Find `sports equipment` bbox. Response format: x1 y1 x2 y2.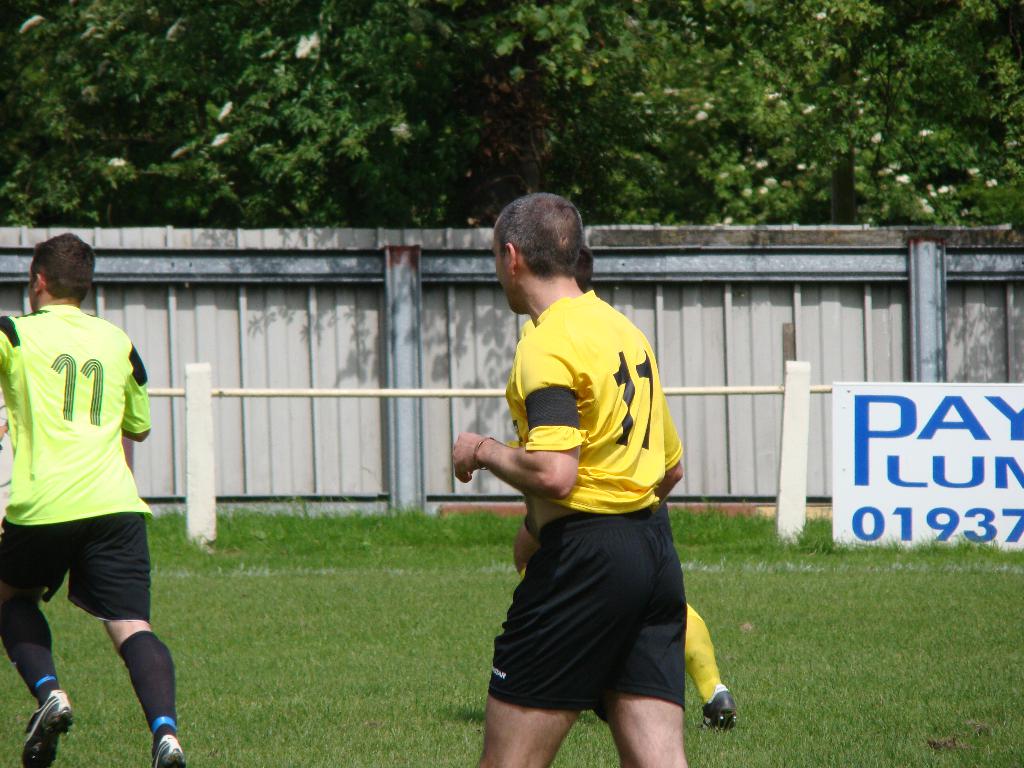
153 730 188 767.
